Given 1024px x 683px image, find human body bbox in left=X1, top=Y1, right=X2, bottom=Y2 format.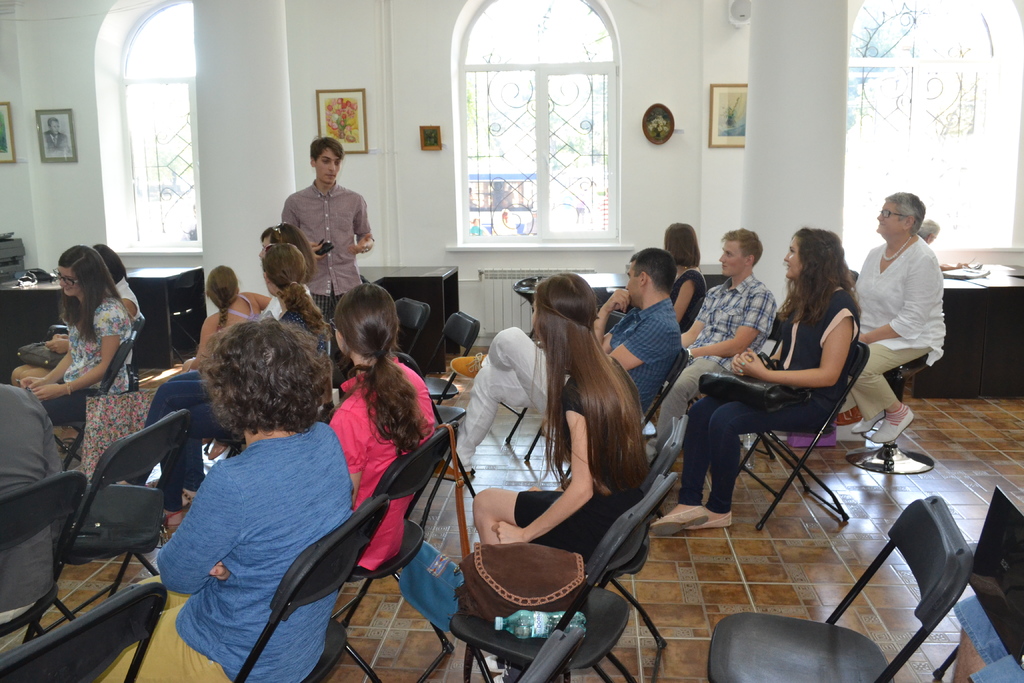
left=331, top=352, right=433, bottom=572.
